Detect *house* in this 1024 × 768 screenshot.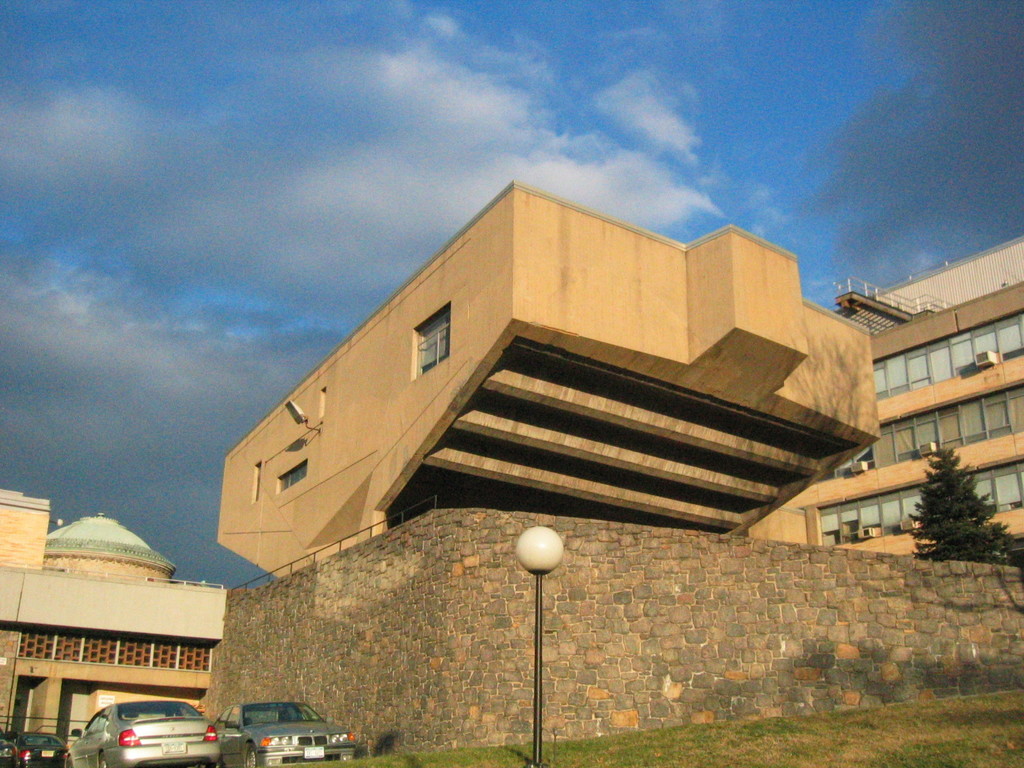
Detection: 746:230:1023:569.
